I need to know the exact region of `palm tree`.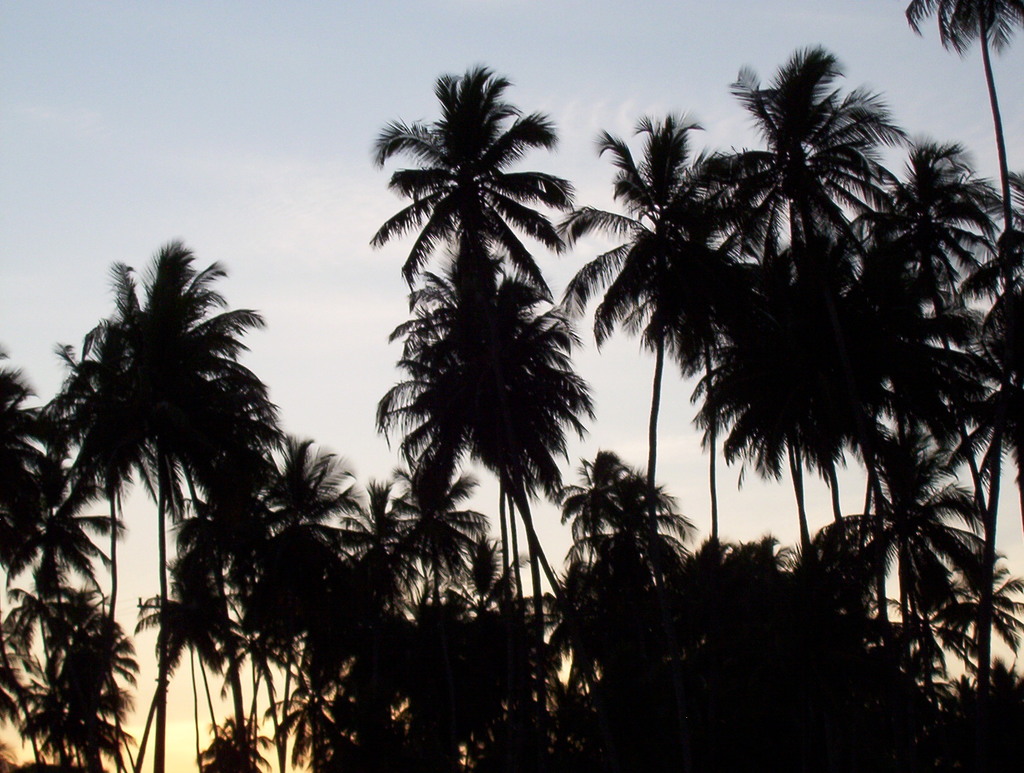
Region: l=803, t=481, r=1019, b=688.
